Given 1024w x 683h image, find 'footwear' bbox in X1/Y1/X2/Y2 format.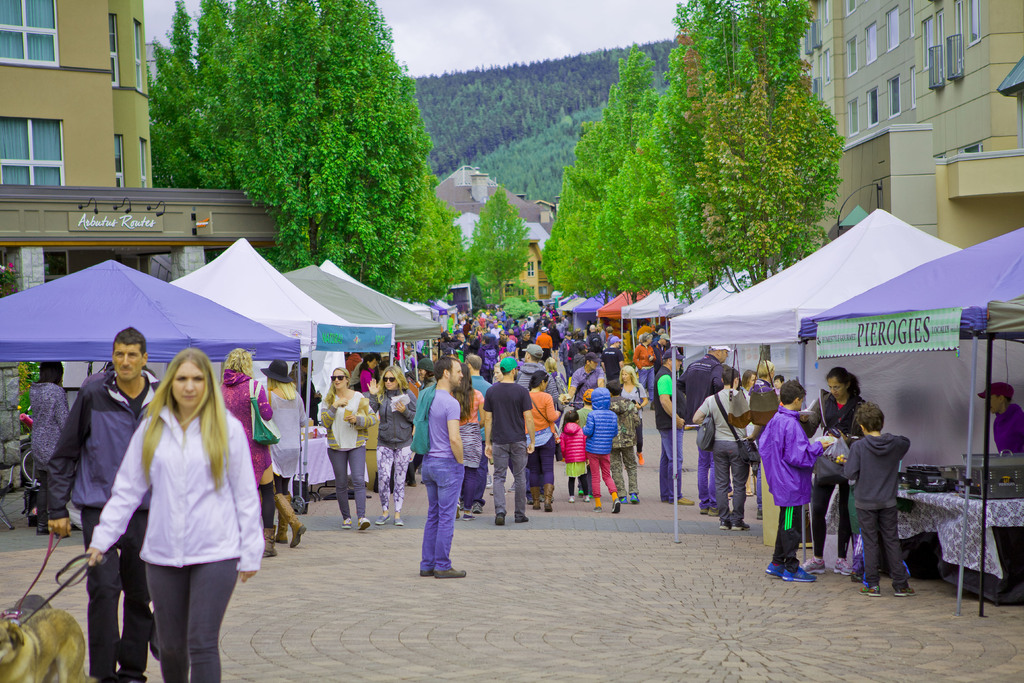
465/513/475/519.
